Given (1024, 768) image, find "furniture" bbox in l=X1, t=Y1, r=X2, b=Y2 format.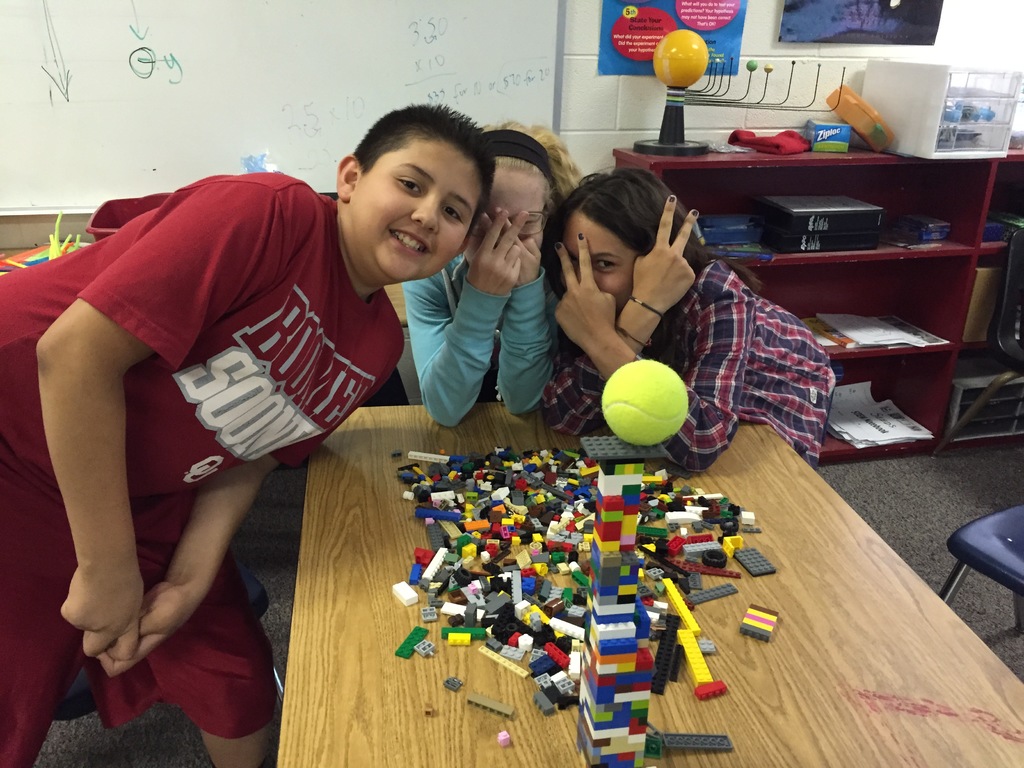
l=380, t=284, r=408, b=330.
